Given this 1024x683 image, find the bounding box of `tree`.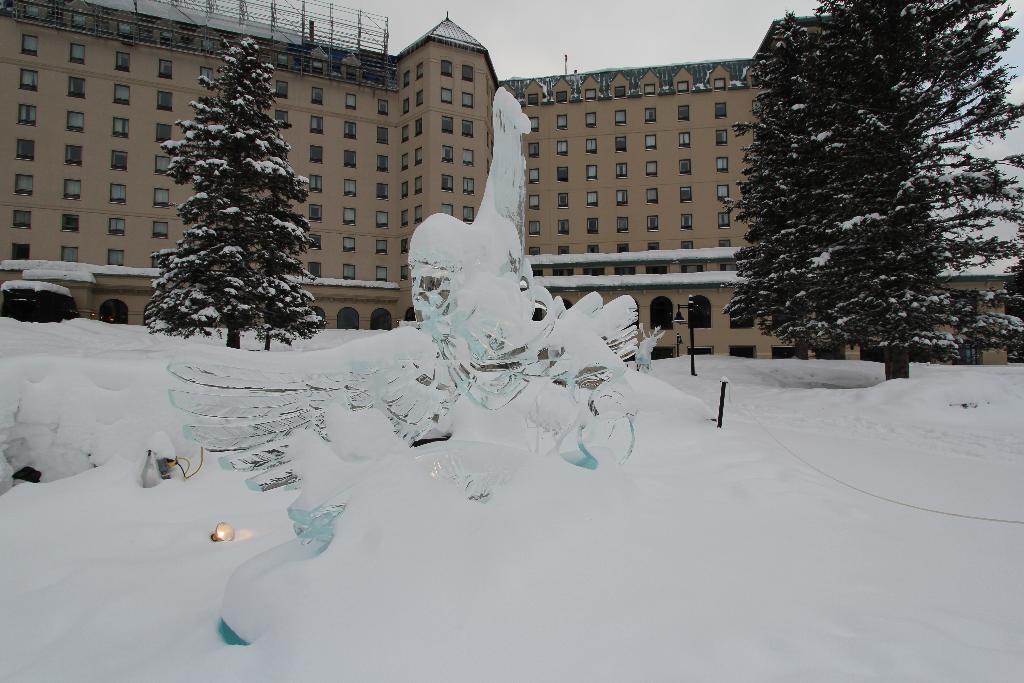
rect(141, 42, 320, 359).
